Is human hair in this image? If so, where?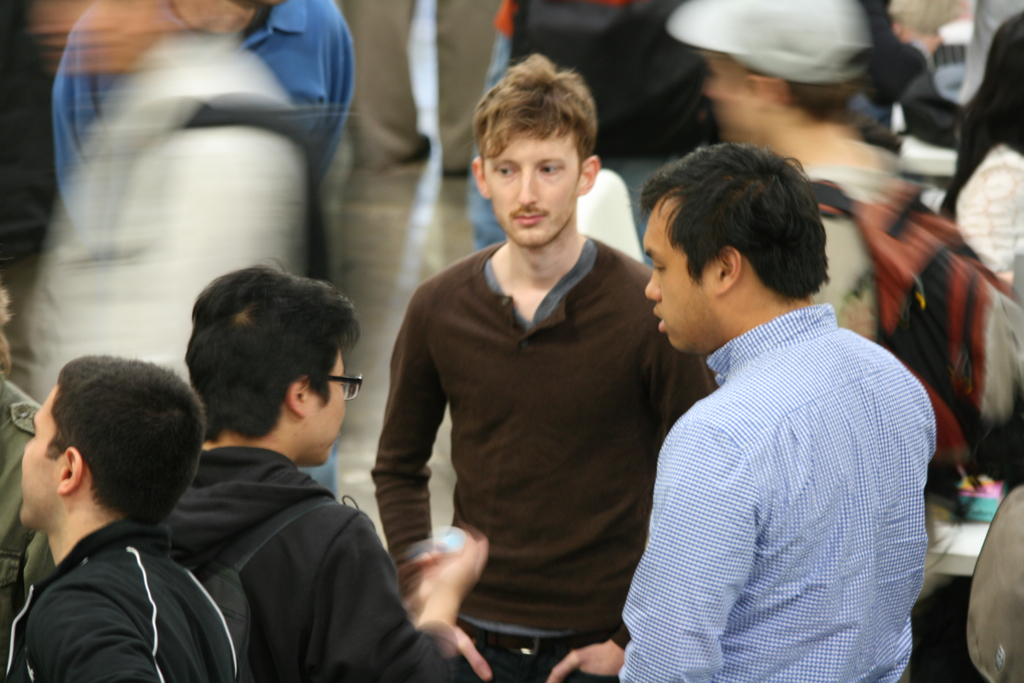
Yes, at 932, 10, 1023, 223.
